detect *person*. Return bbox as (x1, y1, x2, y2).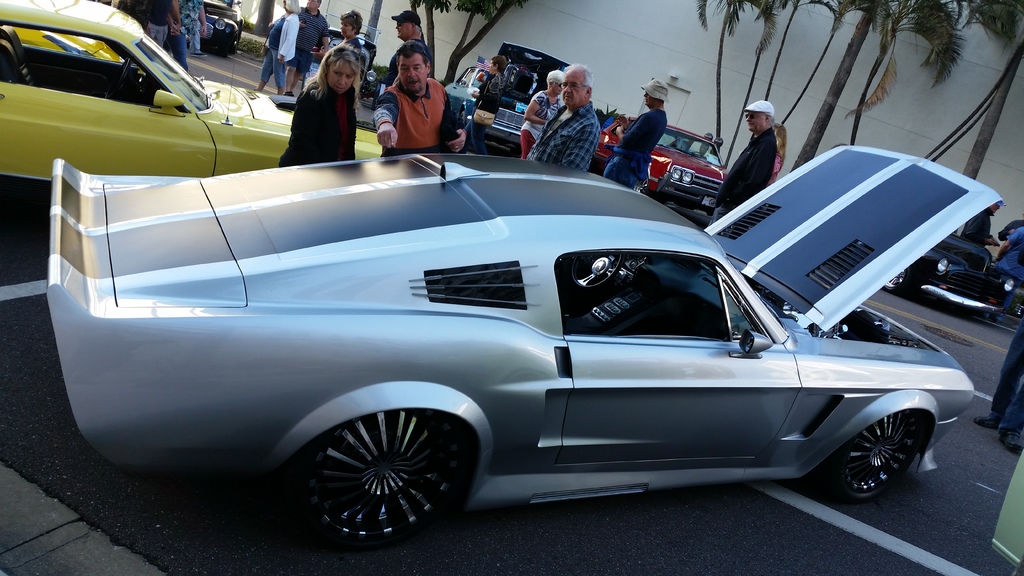
(952, 201, 995, 260).
